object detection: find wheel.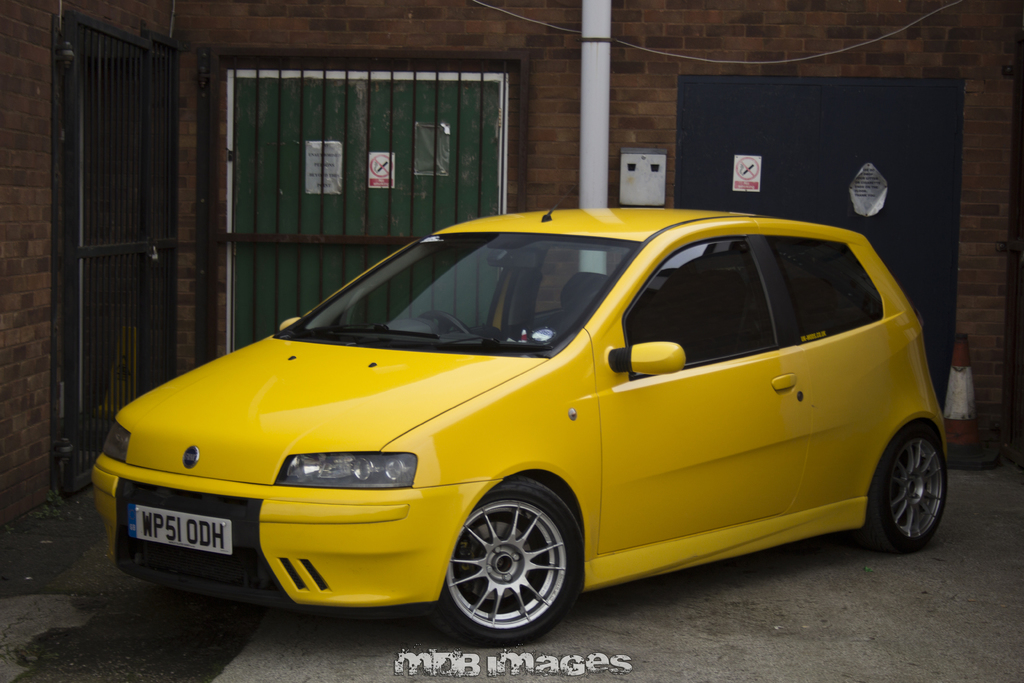
crop(852, 424, 948, 554).
